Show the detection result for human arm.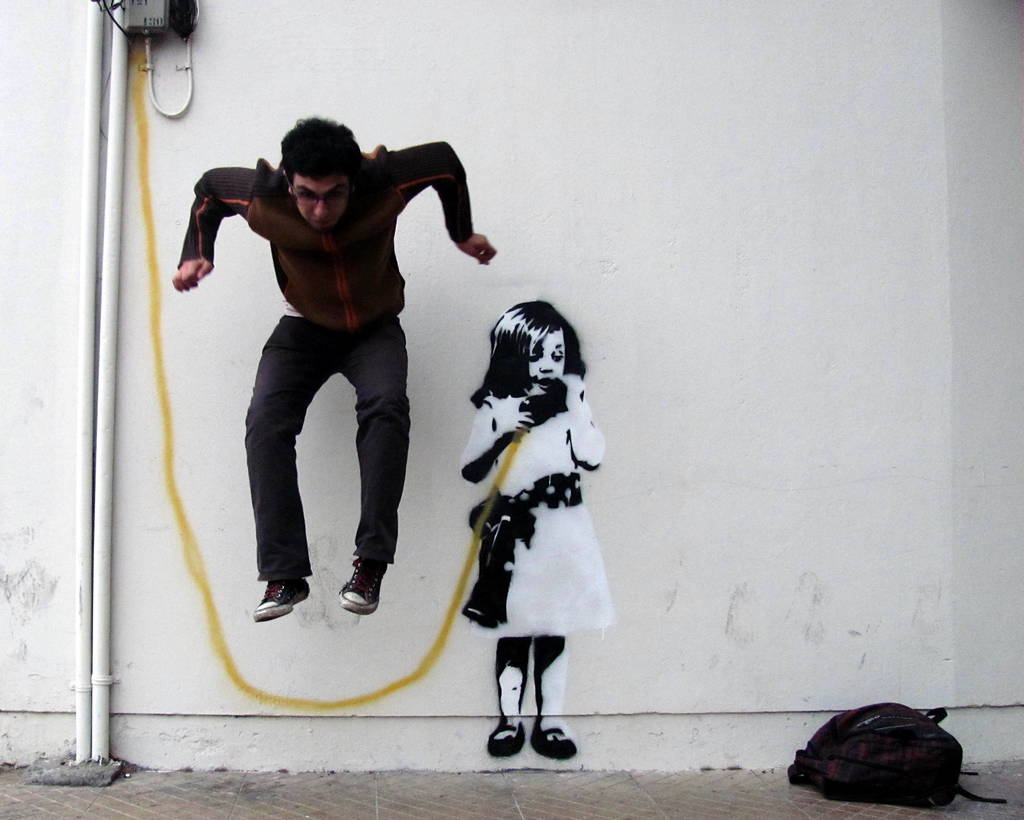
bbox=[383, 127, 503, 263].
